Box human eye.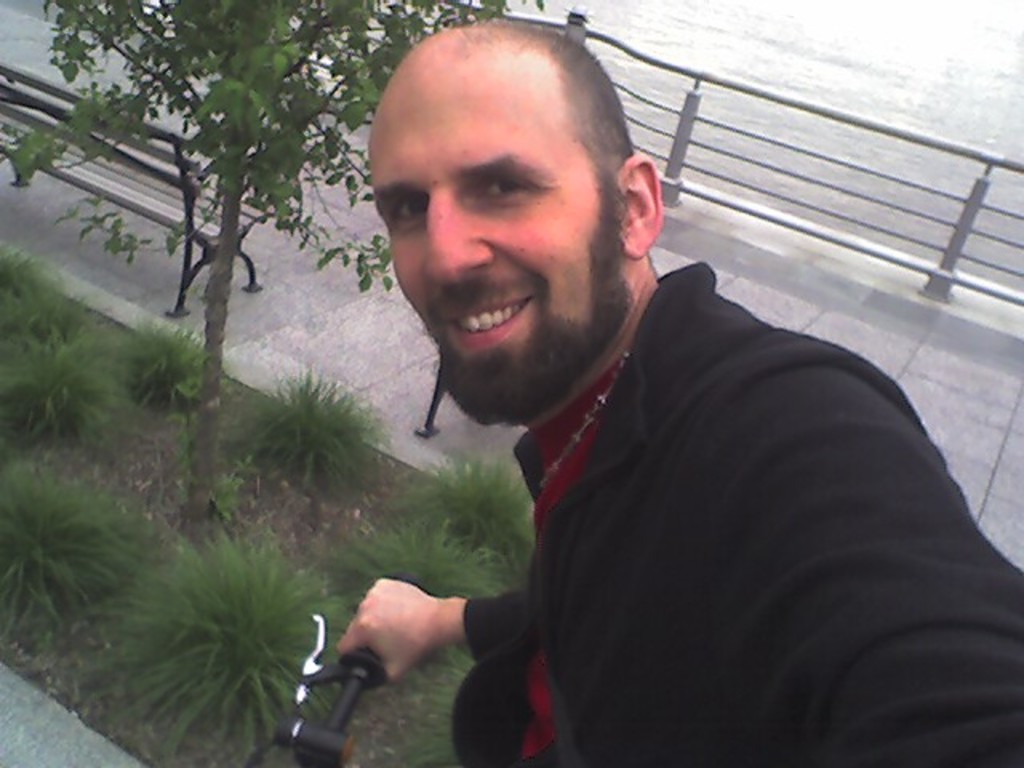
select_region(443, 147, 568, 214).
